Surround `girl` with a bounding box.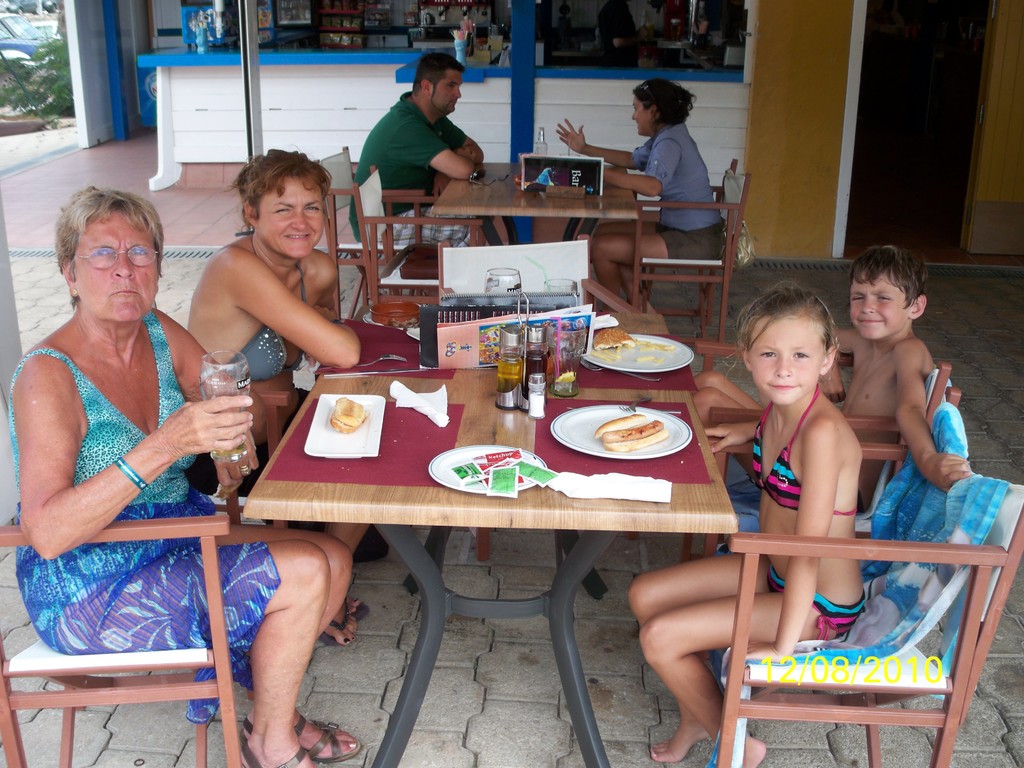
box(625, 277, 867, 767).
